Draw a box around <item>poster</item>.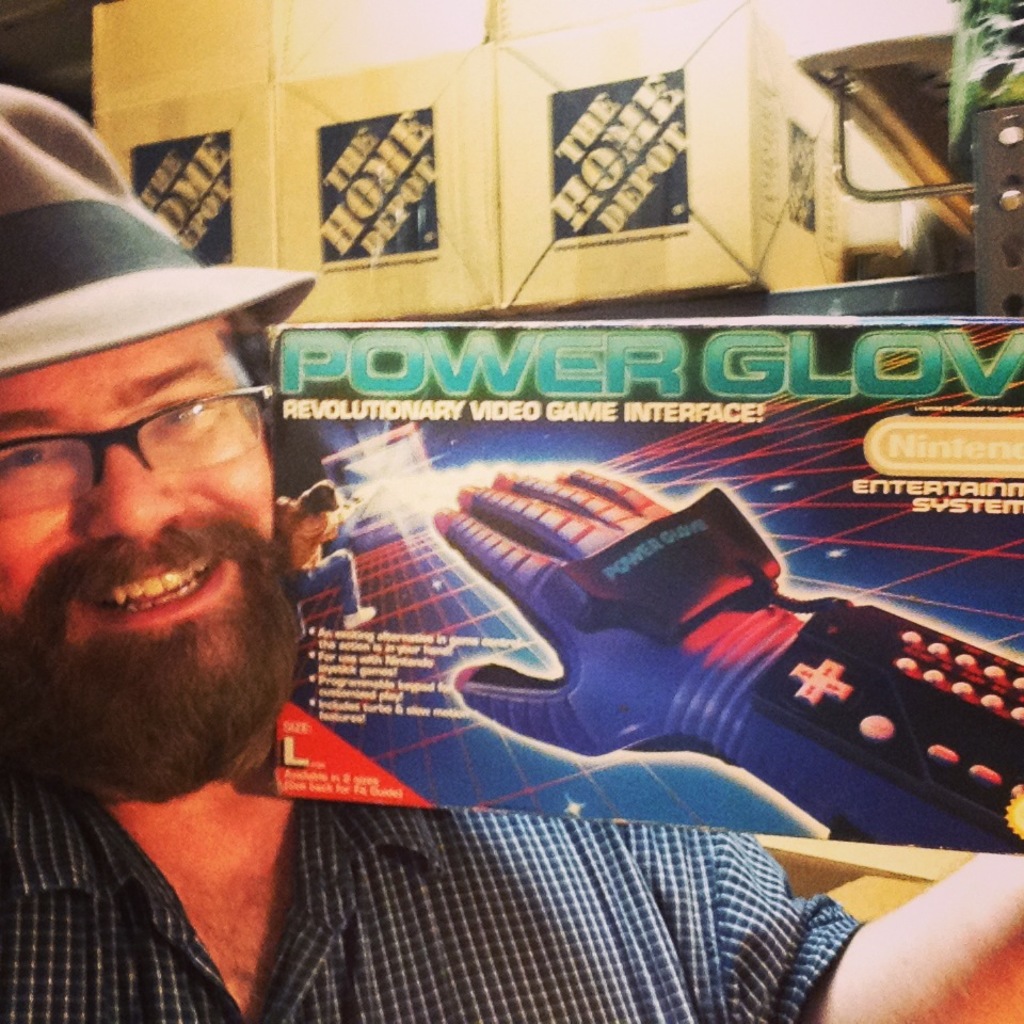
select_region(764, 25, 857, 281).
